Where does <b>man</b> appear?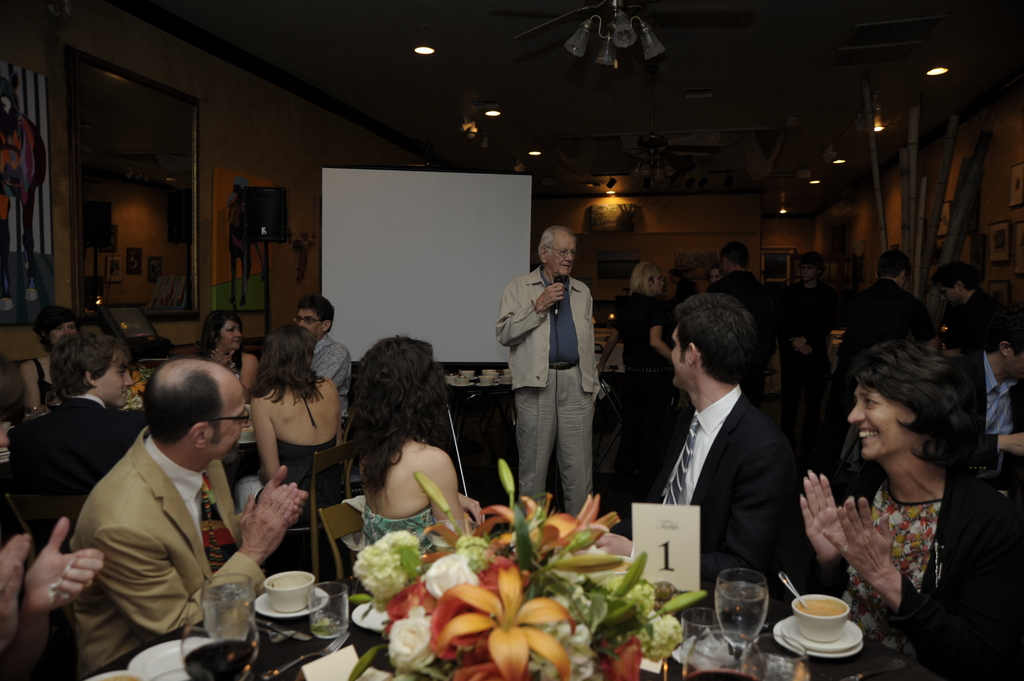
Appears at 938 260 1014 356.
